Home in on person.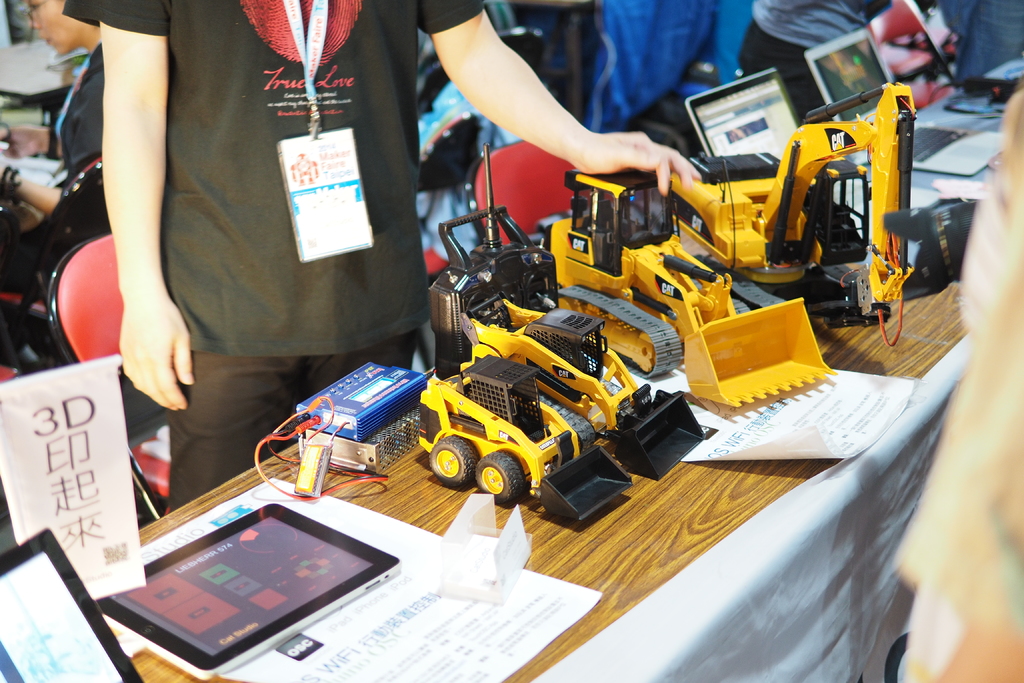
Homed in at bbox(737, 0, 874, 123).
